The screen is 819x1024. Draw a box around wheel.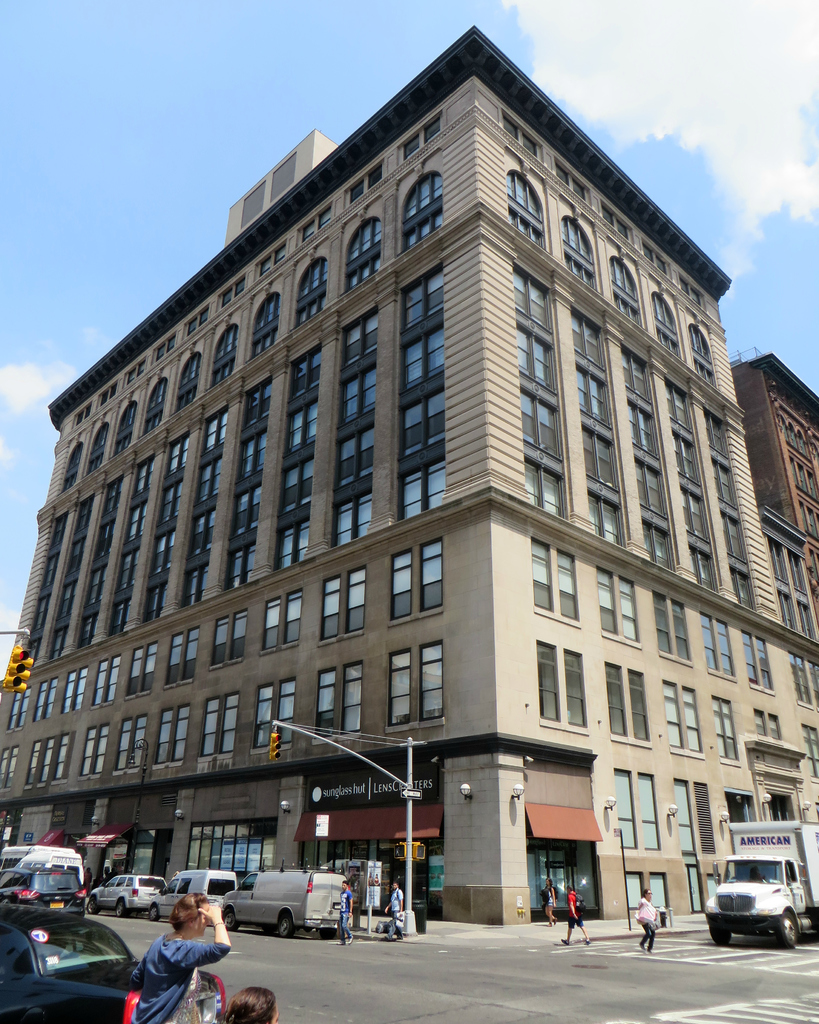
pyautogui.locateOnScreen(88, 899, 98, 915).
